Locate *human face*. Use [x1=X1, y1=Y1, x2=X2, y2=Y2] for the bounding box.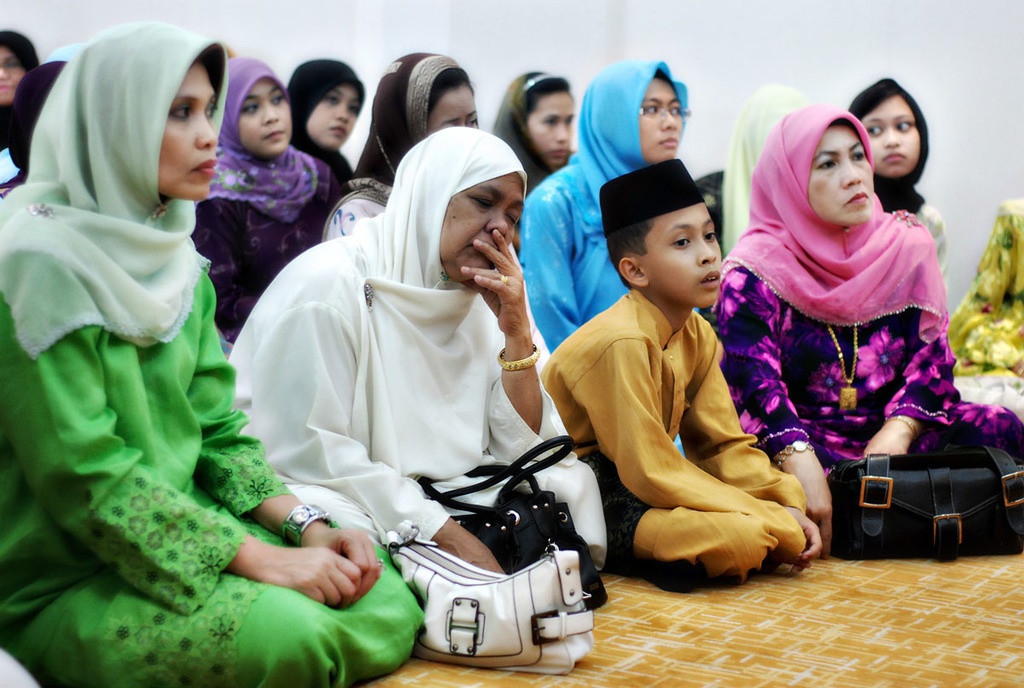
[x1=0, y1=47, x2=25, y2=102].
